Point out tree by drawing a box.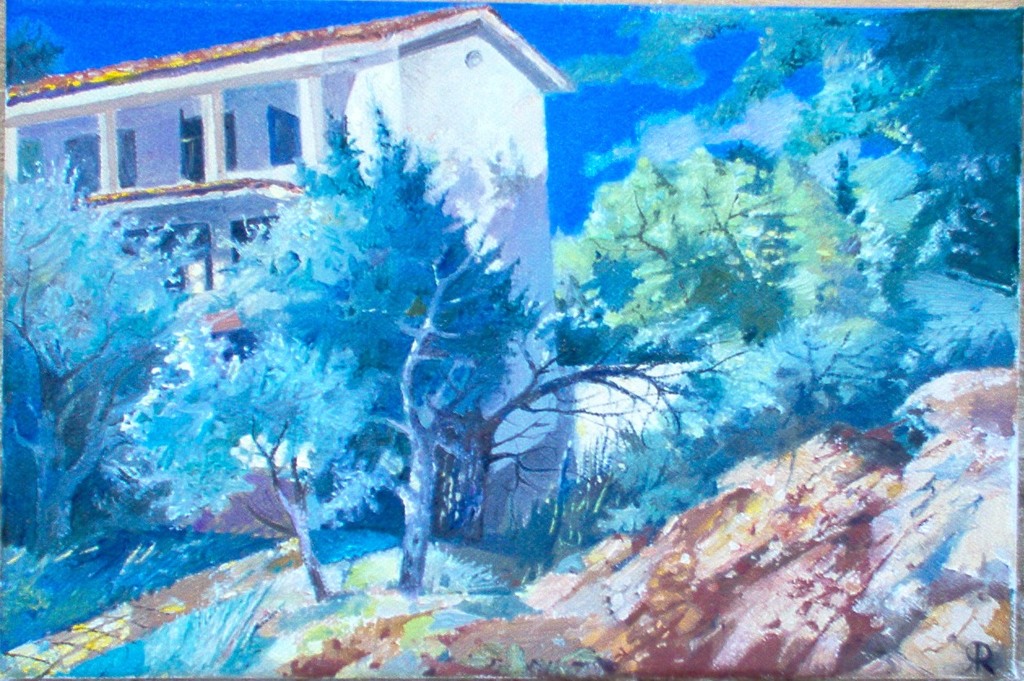
left=208, top=97, right=549, bottom=593.
